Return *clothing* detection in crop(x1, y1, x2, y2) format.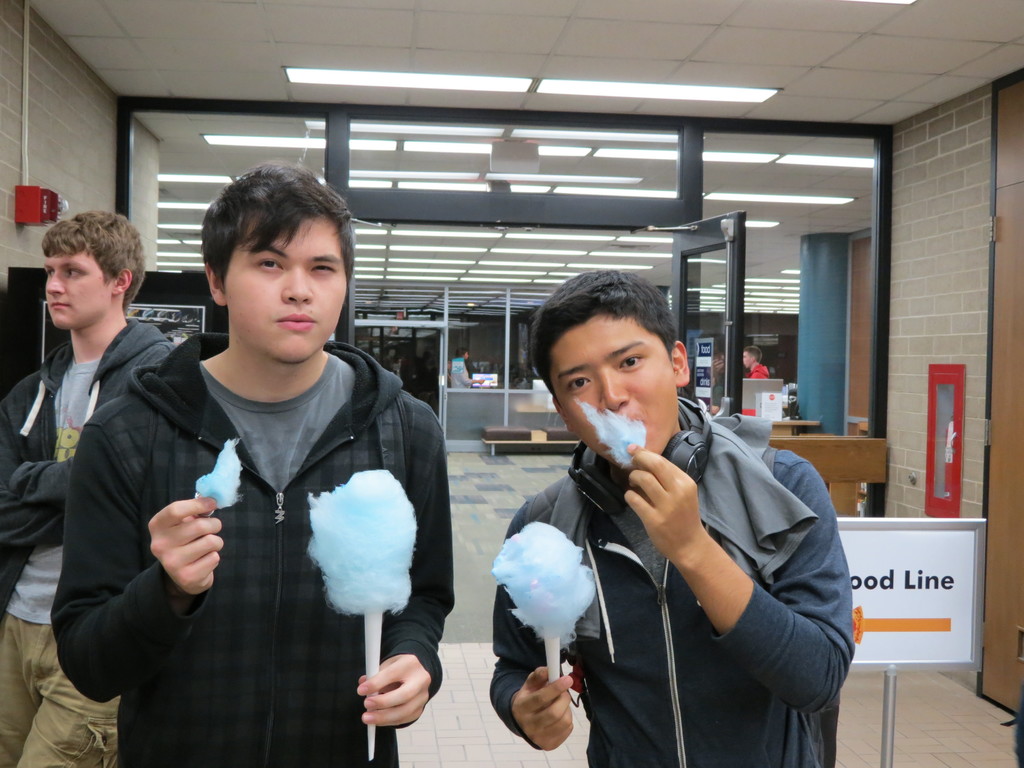
crop(0, 317, 175, 767).
